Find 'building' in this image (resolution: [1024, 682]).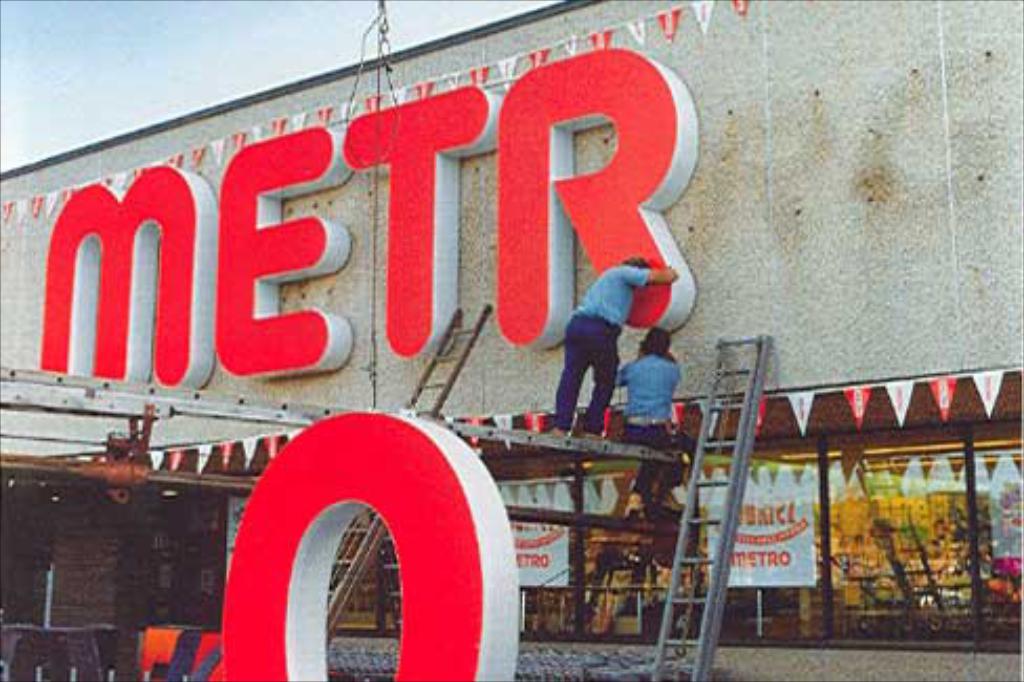
<bbox>0, 2, 1022, 680</bbox>.
